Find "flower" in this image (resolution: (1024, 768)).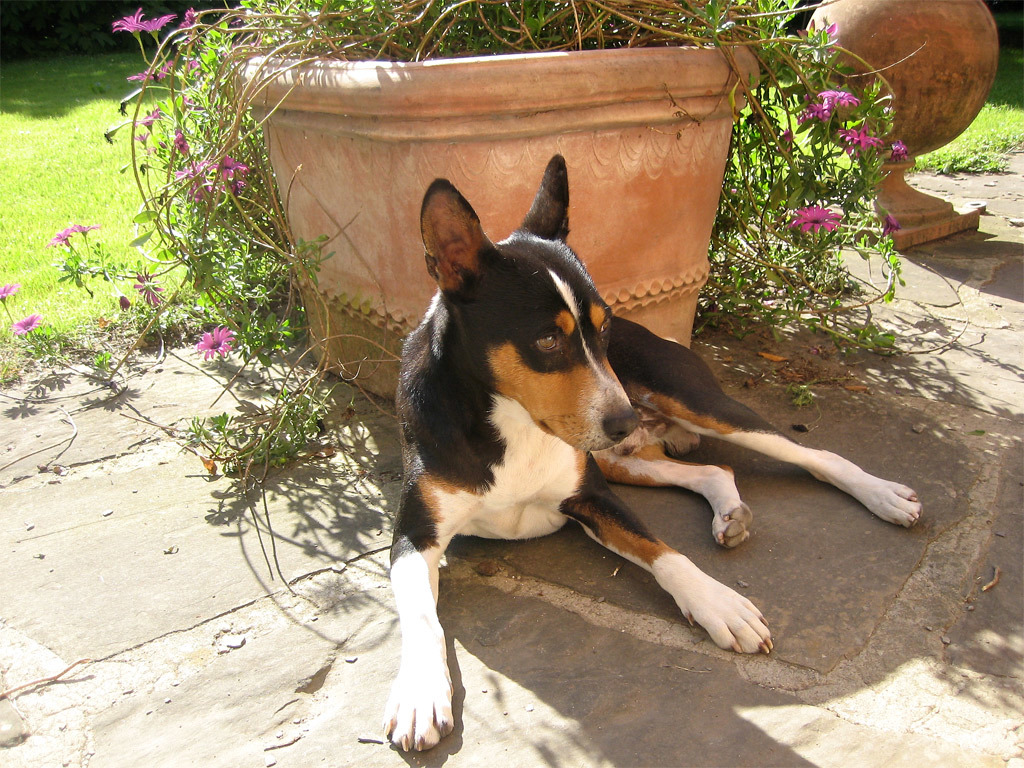
rect(794, 107, 840, 129).
